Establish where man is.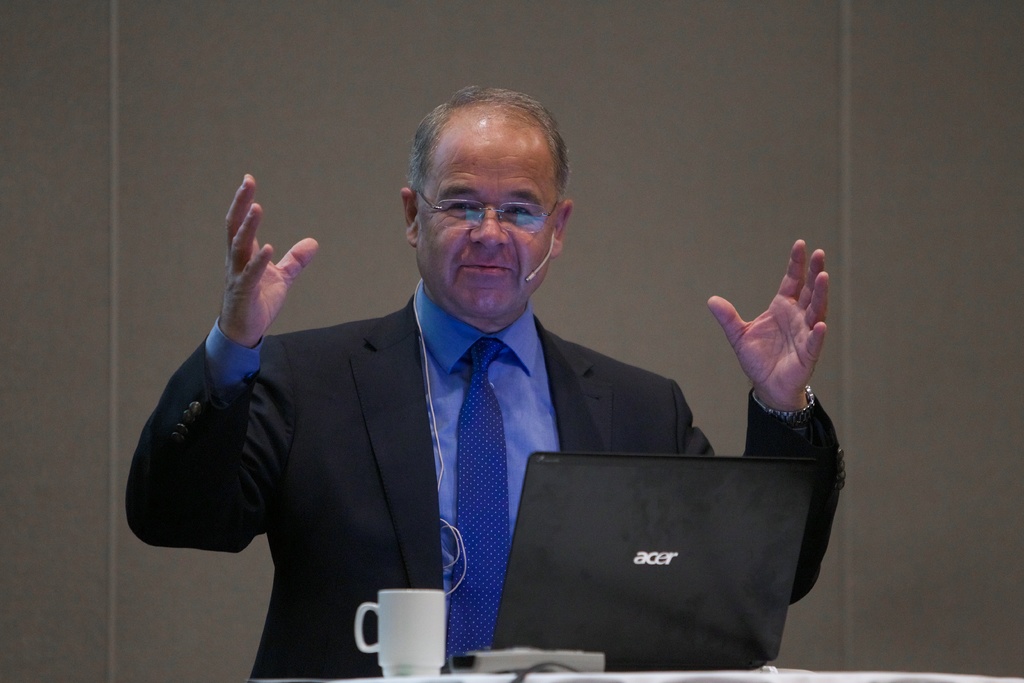
Established at <region>134, 101, 803, 667</region>.
